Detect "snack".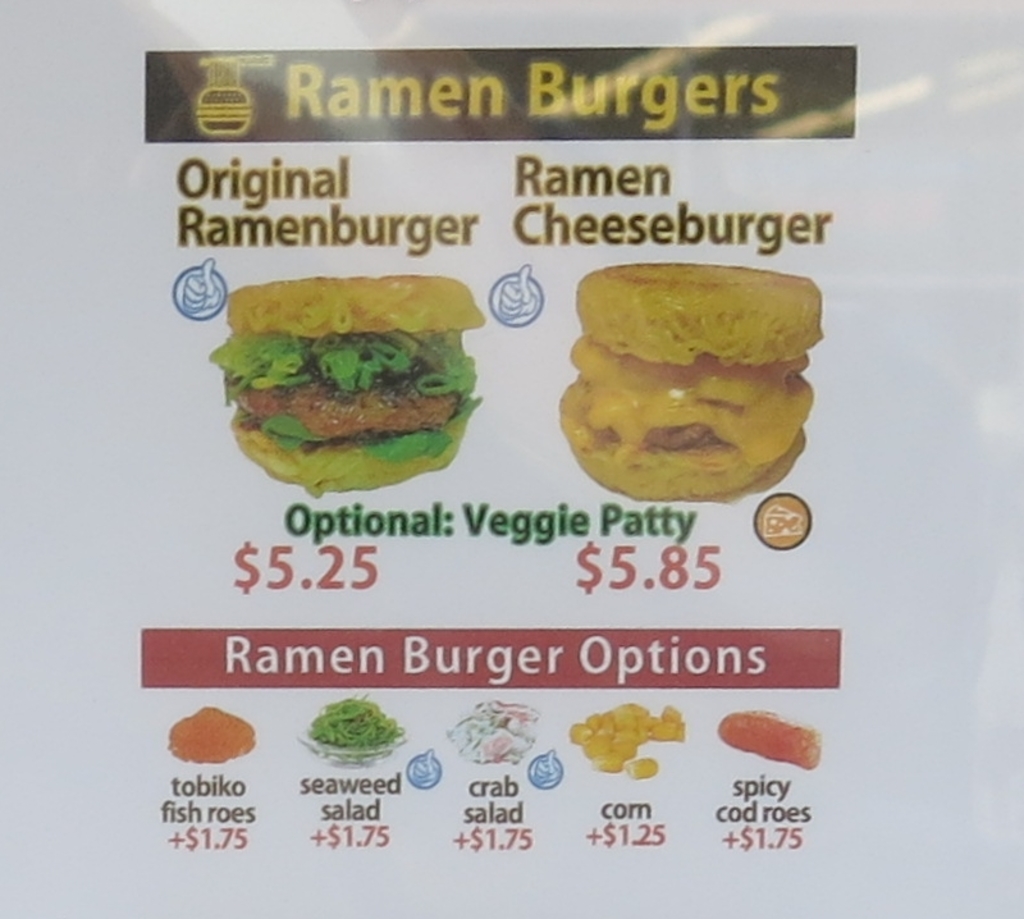
Detected at x1=718, y1=701, x2=824, y2=772.
